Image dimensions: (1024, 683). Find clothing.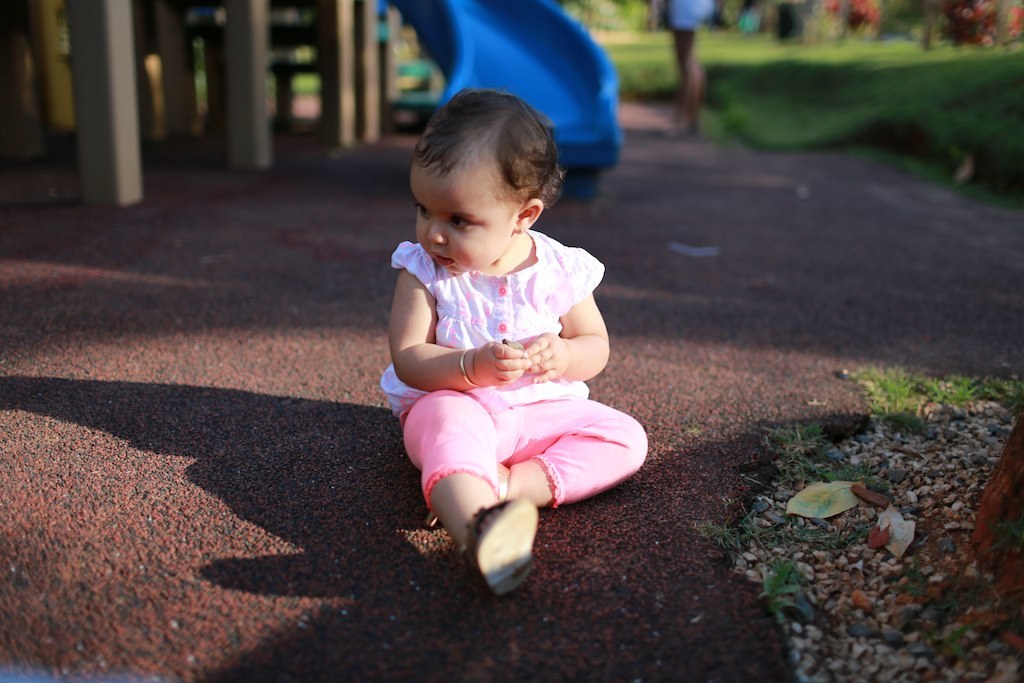
locate(387, 165, 642, 538).
